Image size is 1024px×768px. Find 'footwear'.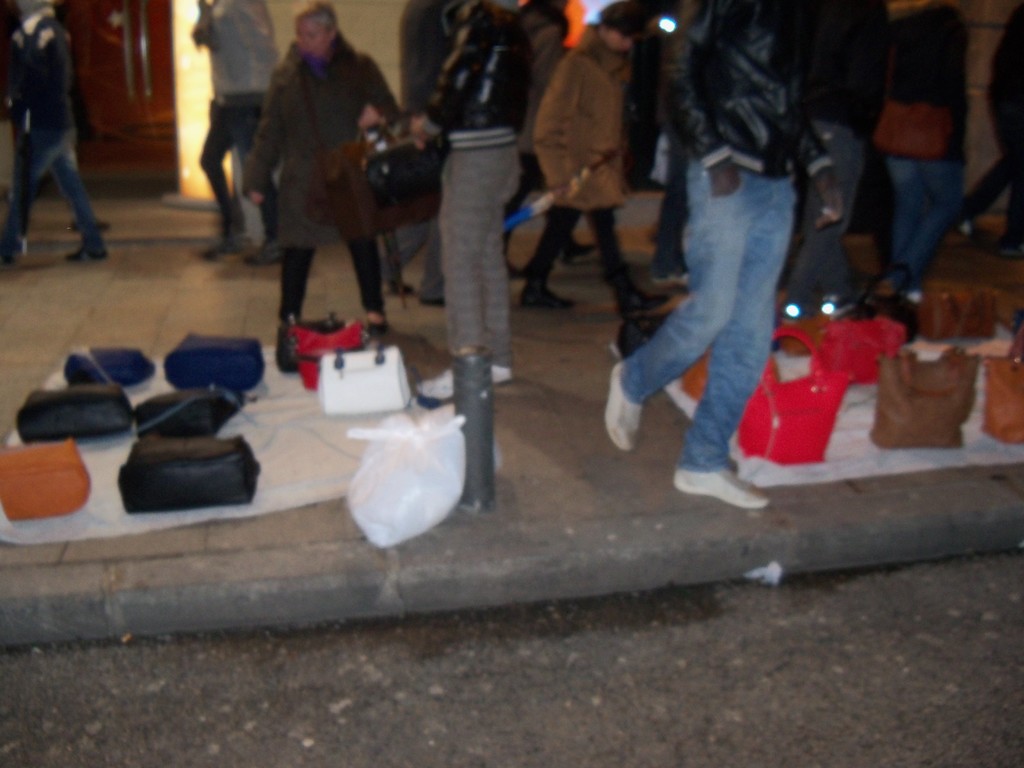
select_region(602, 361, 646, 452).
